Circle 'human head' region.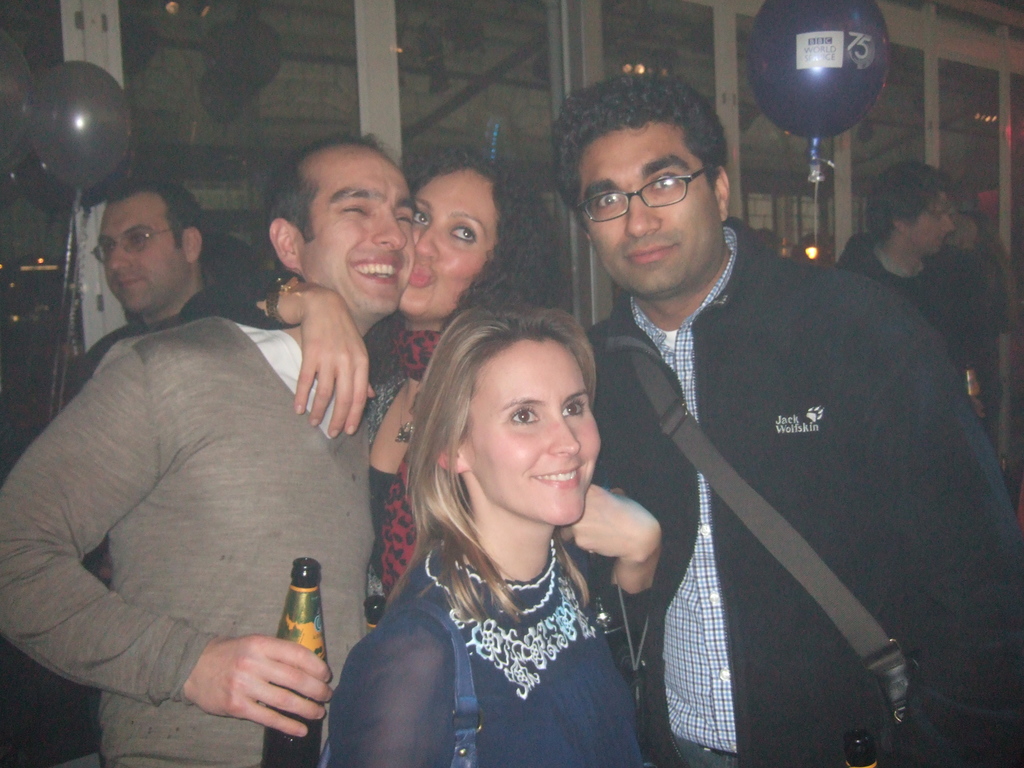
Region: select_region(92, 177, 204, 315).
